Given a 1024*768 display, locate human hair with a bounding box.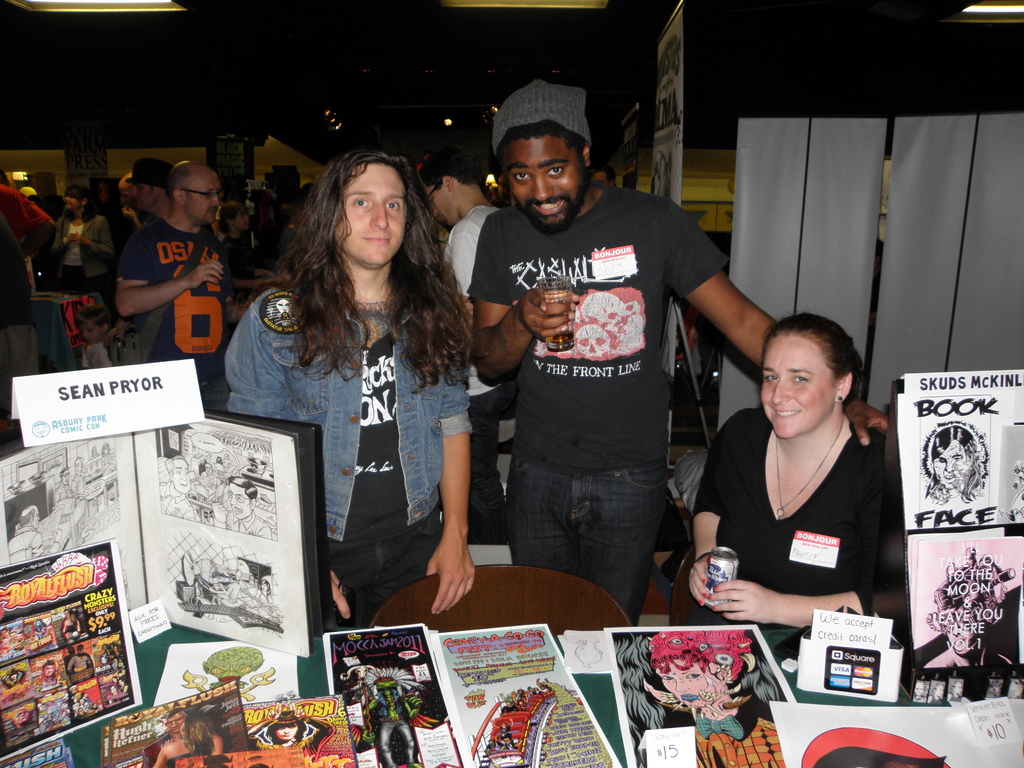
Located: region(257, 579, 269, 596).
